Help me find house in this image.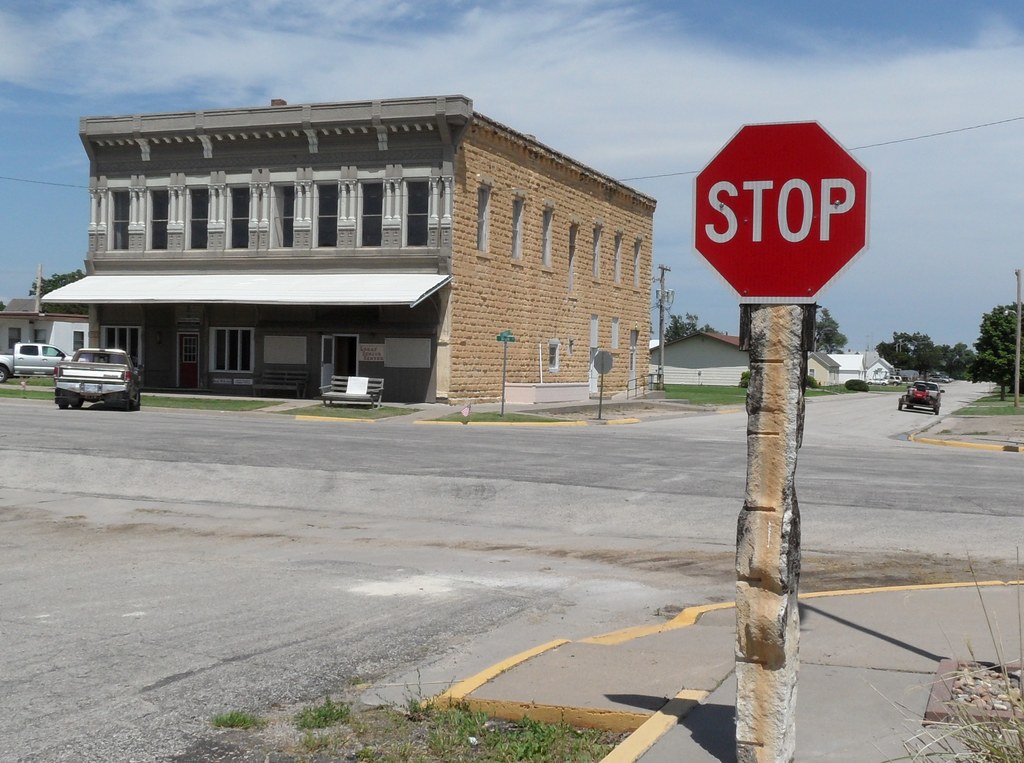
Found it: left=51, top=90, right=674, bottom=404.
